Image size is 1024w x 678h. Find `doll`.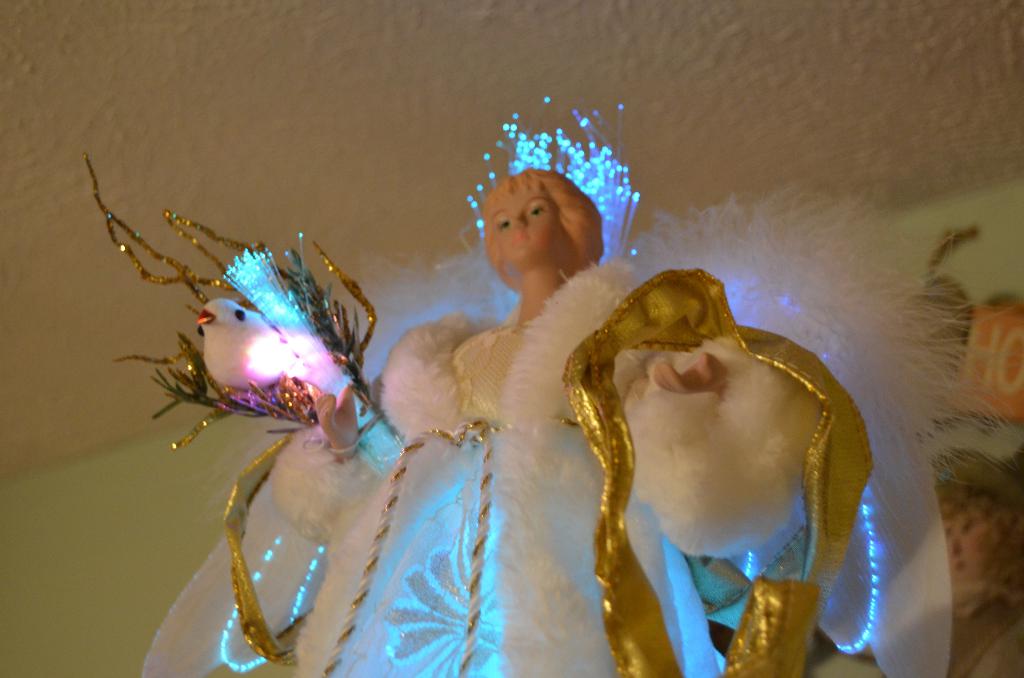
(148, 104, 877, 677).
